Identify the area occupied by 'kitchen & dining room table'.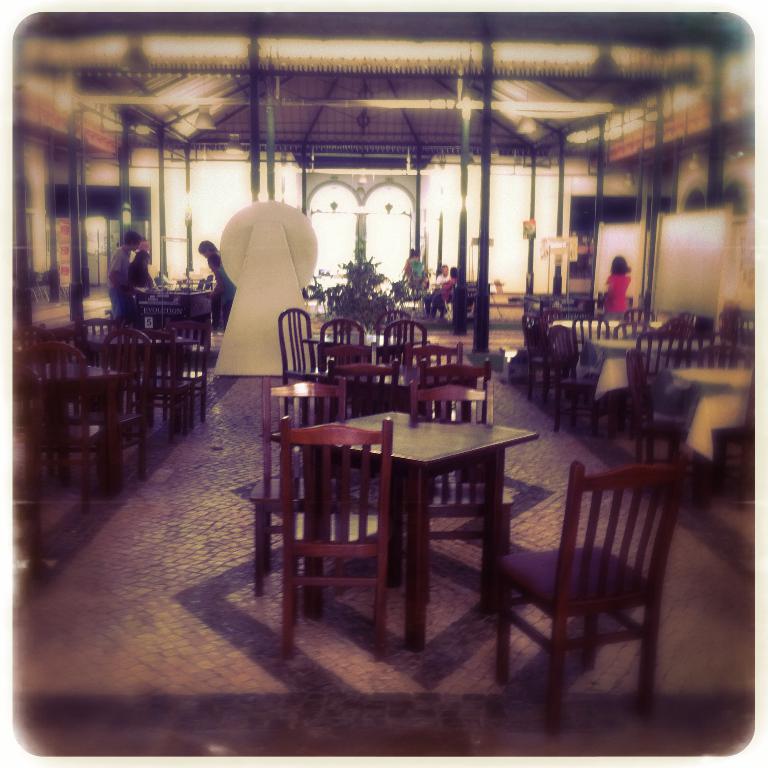
Area: [241,389,569,647].
